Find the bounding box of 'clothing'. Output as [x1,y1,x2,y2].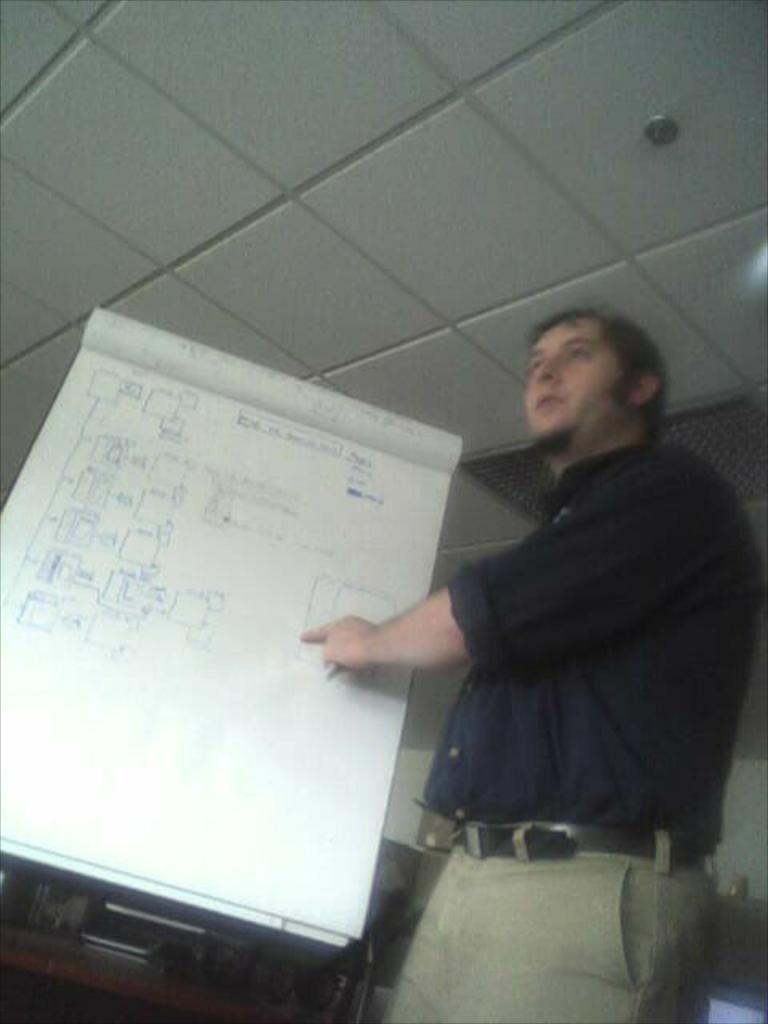
[389,443,762,1022].
